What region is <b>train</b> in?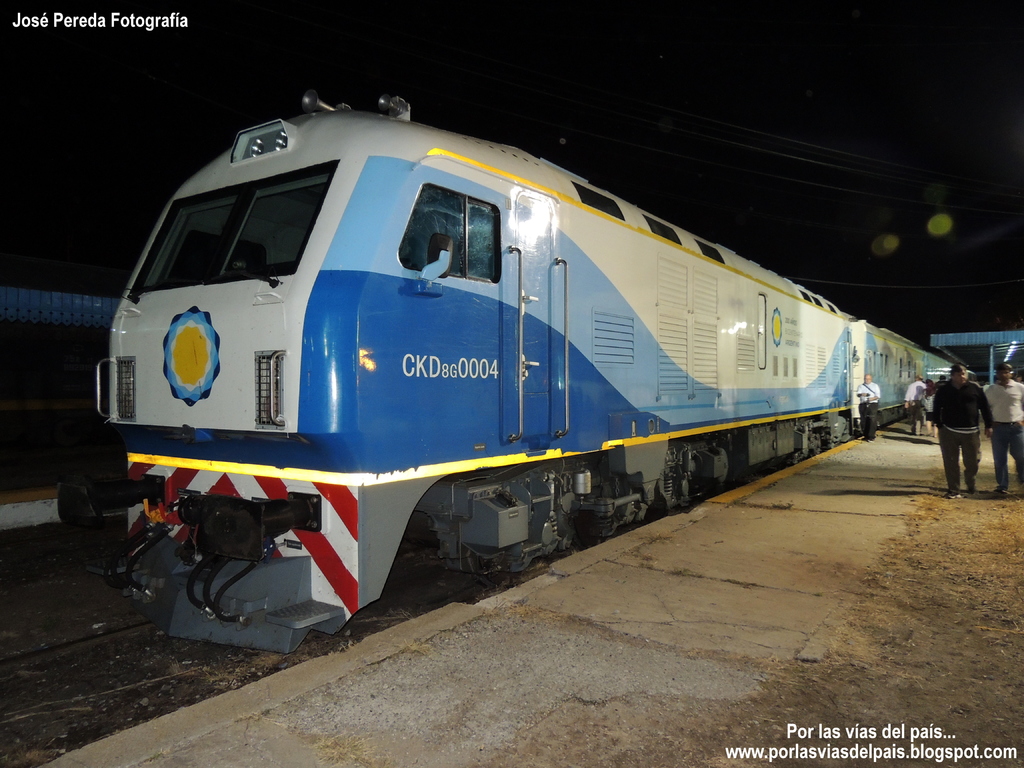
[0,280,129,531].
